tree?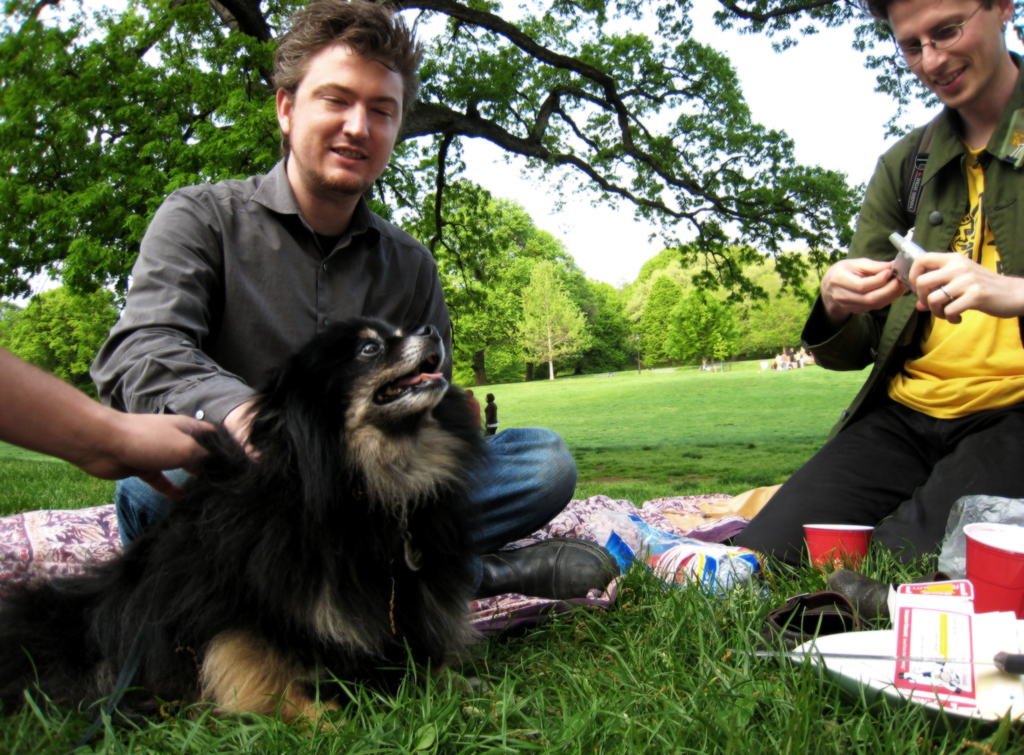
region(0, 0, 1023, 304)
